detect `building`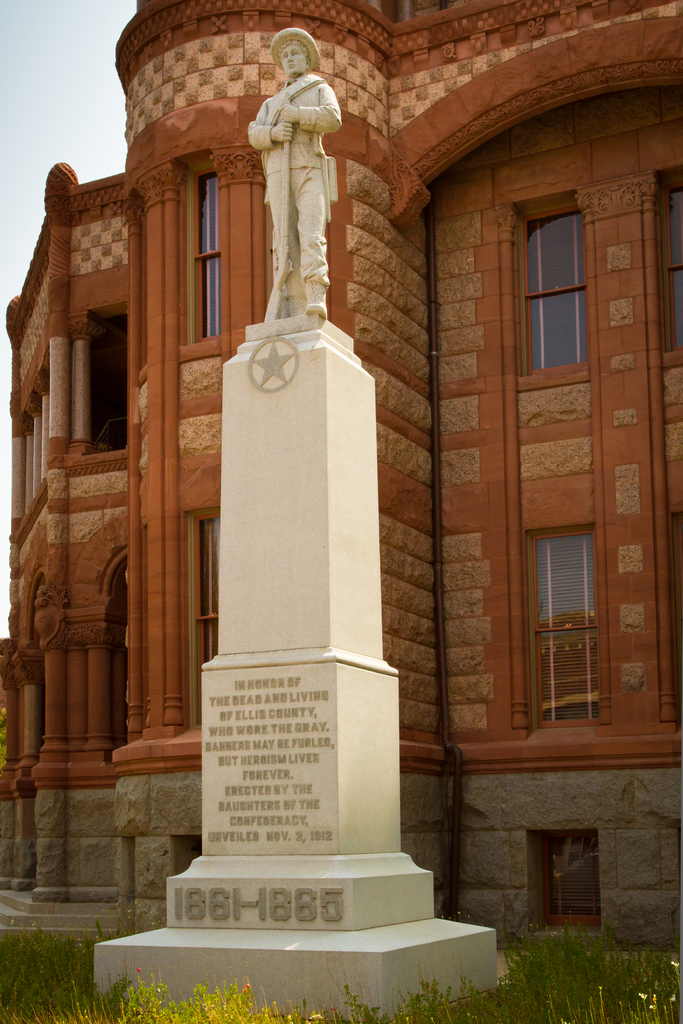
x1=9 y1=0 x2=682 y2=982
